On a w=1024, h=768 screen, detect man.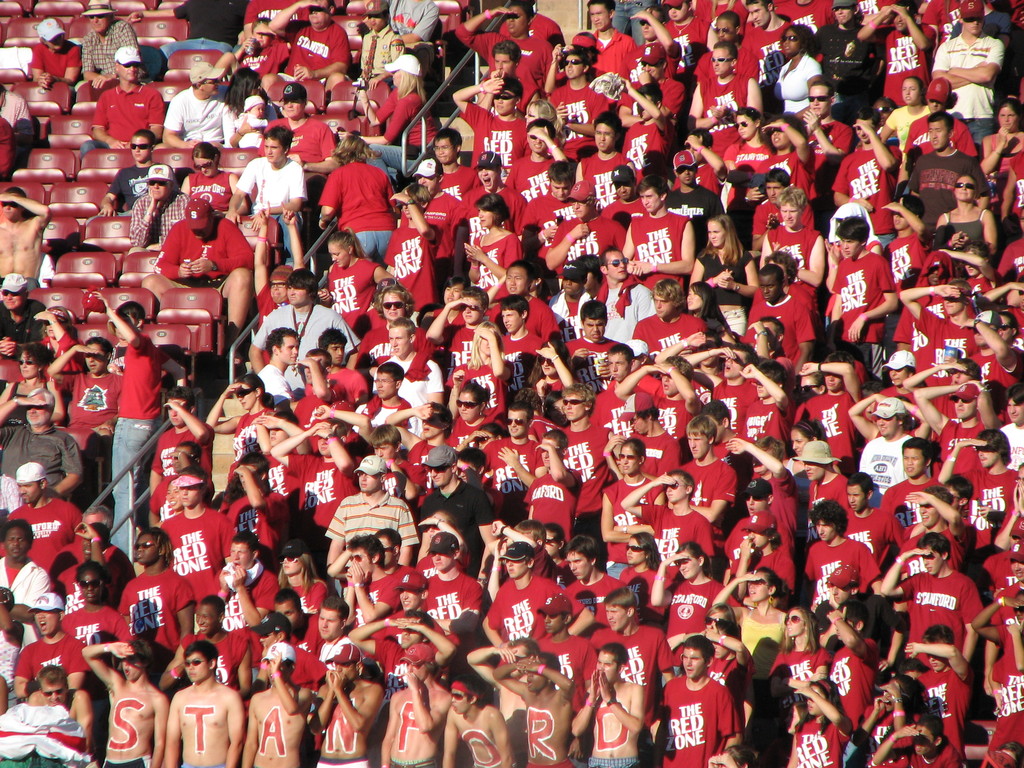
307,593,366,680.
